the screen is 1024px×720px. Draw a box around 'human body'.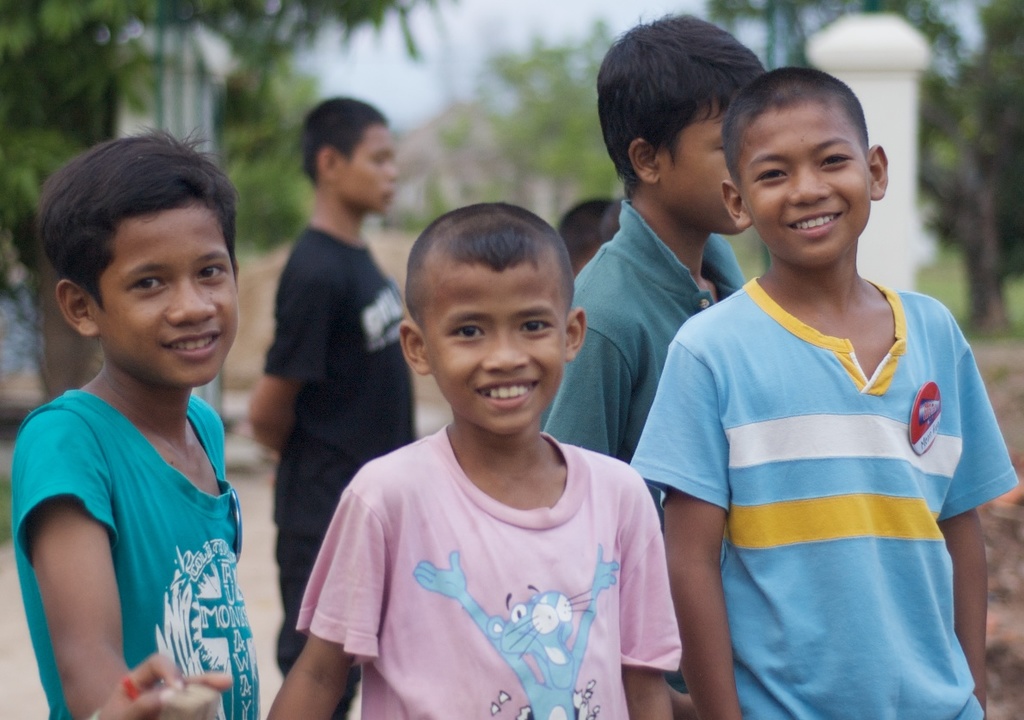
<box>7,393,260,717</box>.
